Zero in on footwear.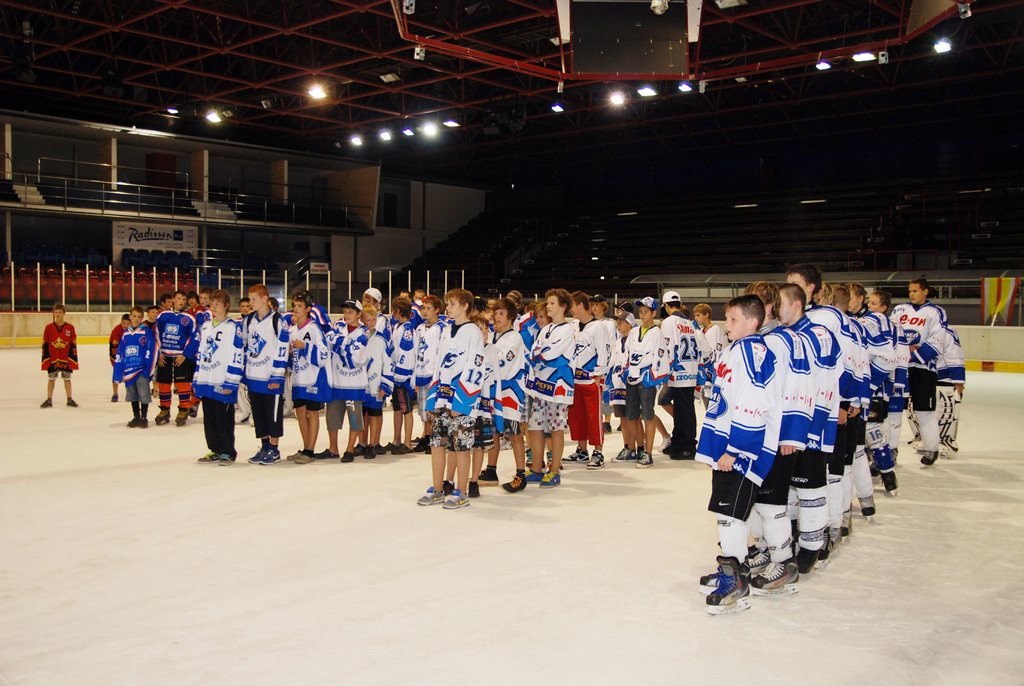
Zeroed in: [365, 445, 378, 461].
